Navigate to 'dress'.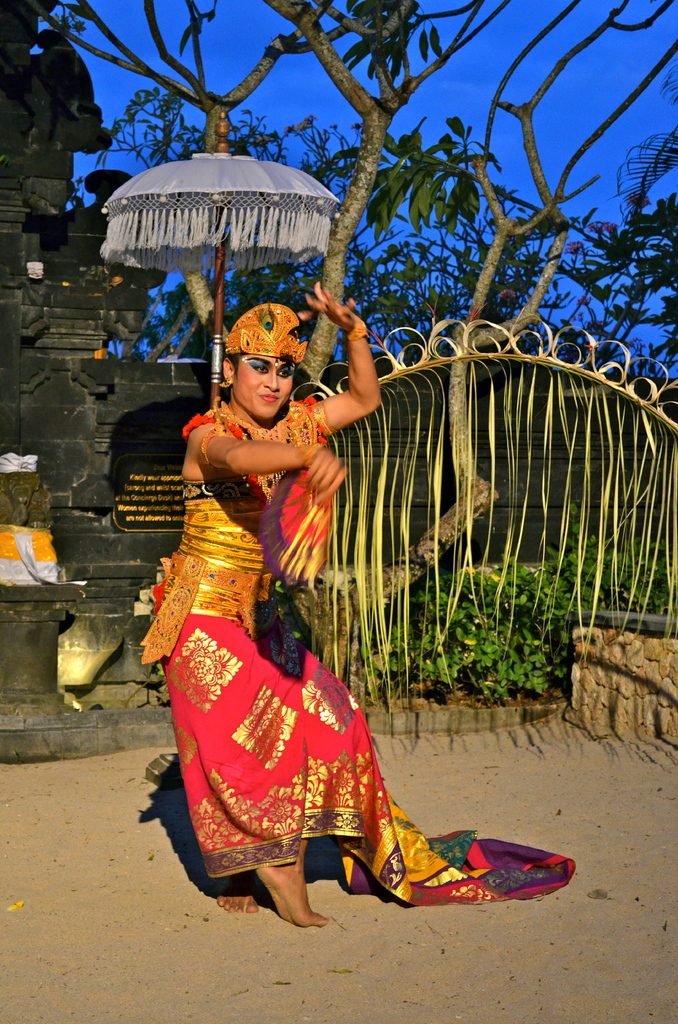
Navigation target: [left=138, top=397, right=576, bottom=904].
